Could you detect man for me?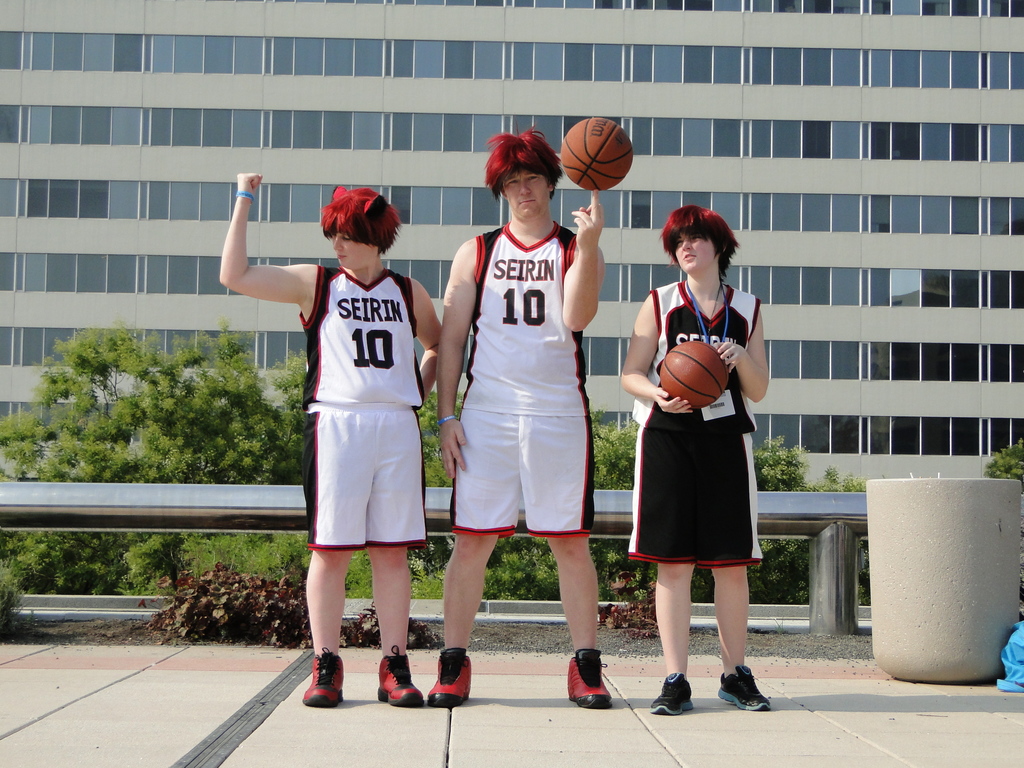
Detection result: 424 115 612 683.
